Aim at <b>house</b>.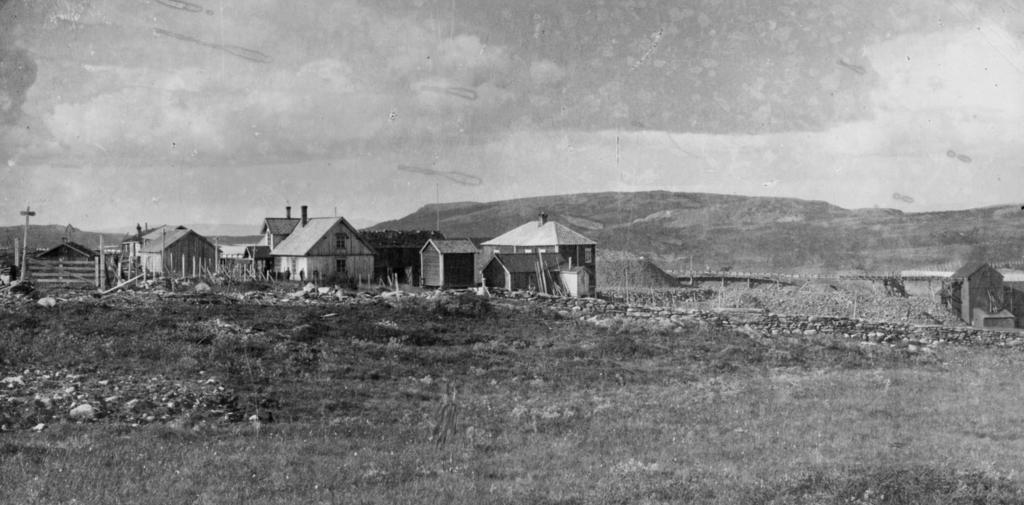
Aimed at select_region(265, 198, 374, 285).
